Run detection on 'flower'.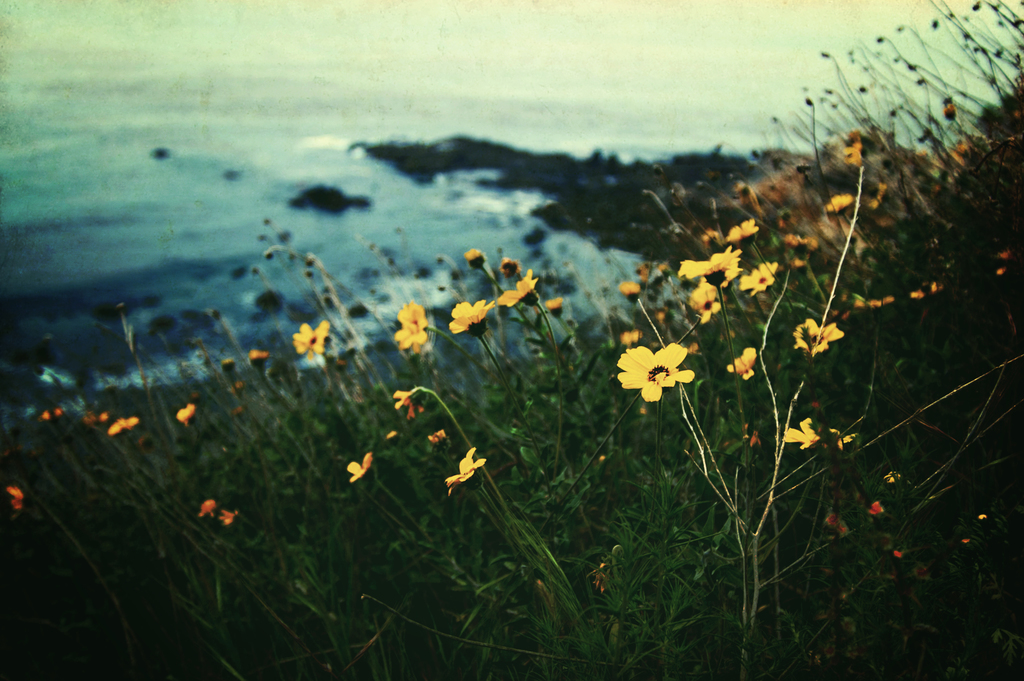
Result: 445, 449, 490, 492.
